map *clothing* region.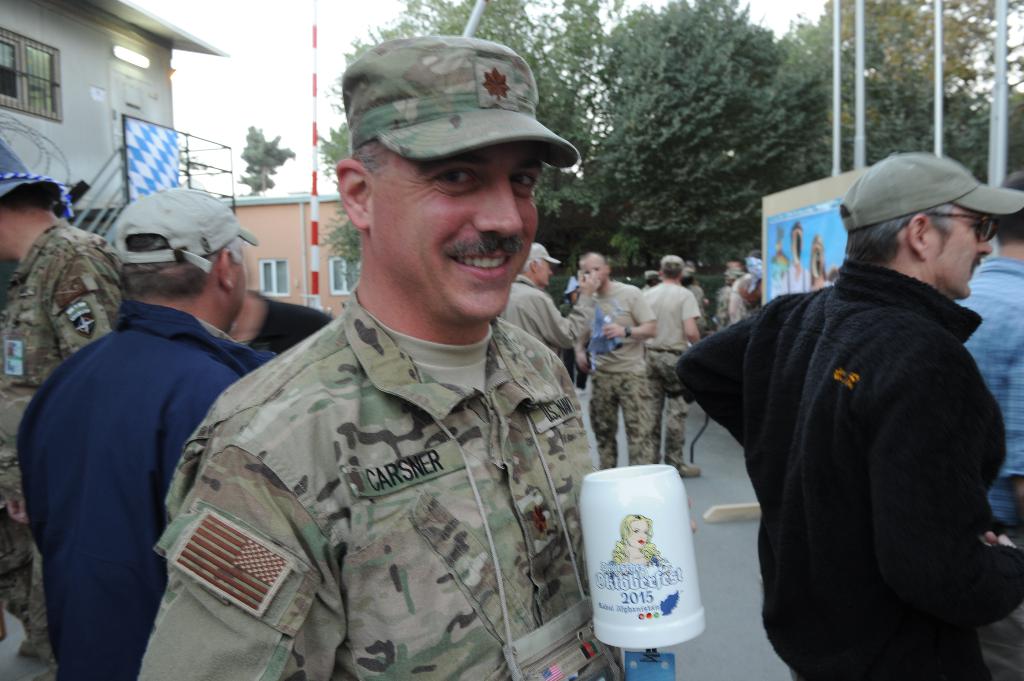
Mapped to [0,213,141,674].
